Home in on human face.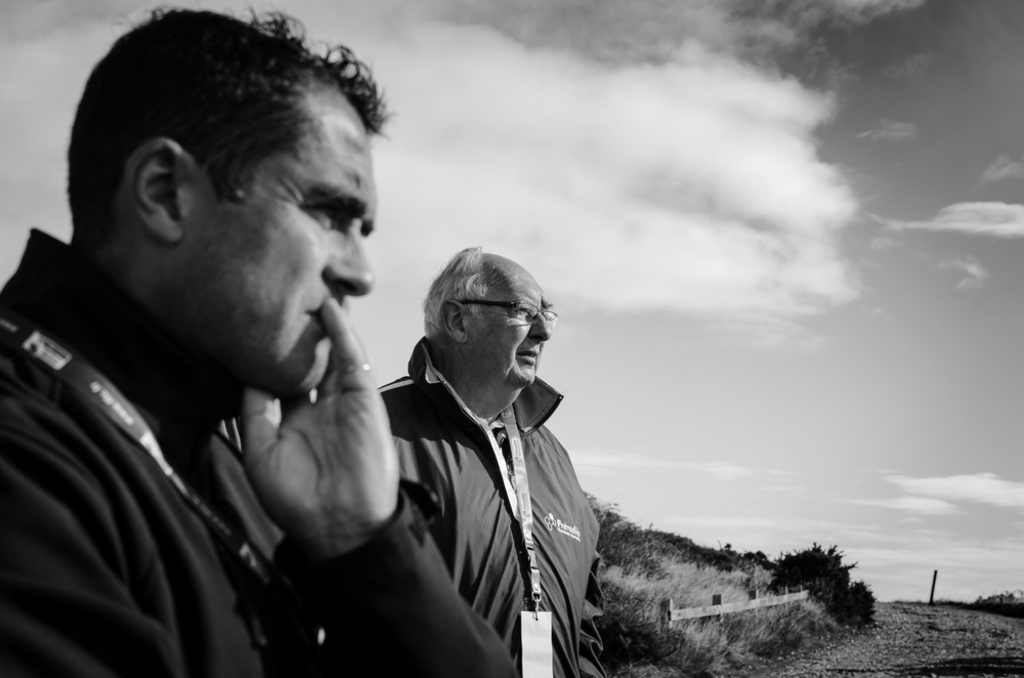
Homed in at left=465, top=264, right=554, bottom=382.
